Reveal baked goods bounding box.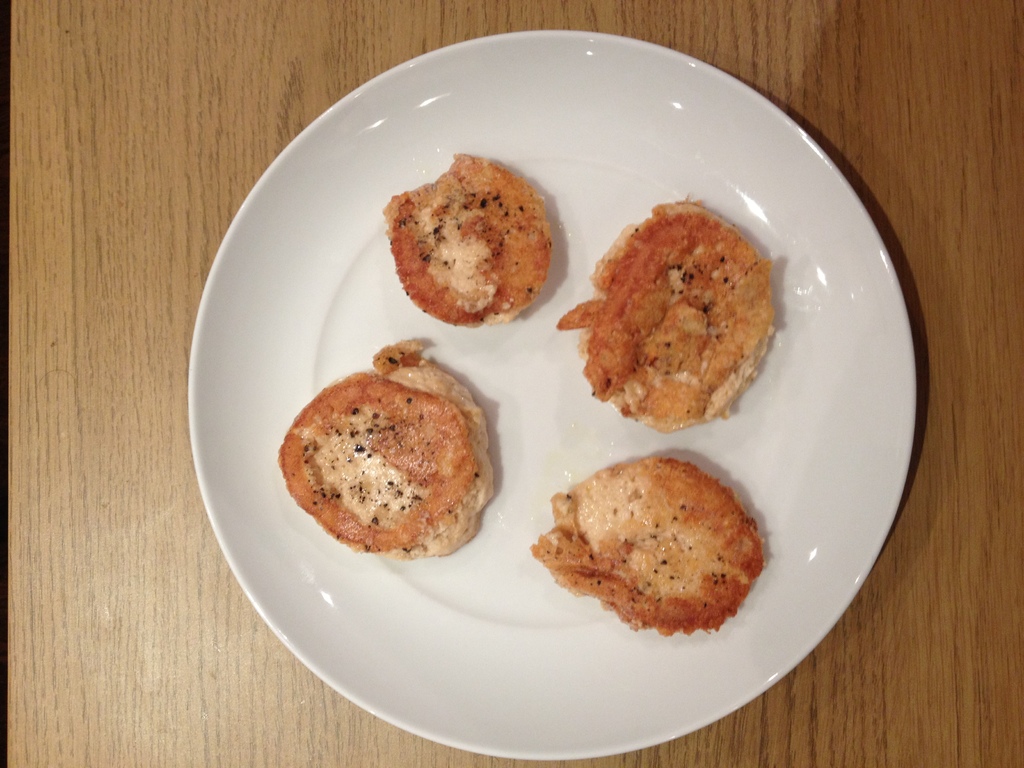
Revealed: <box>308,332,499,566</box>.
